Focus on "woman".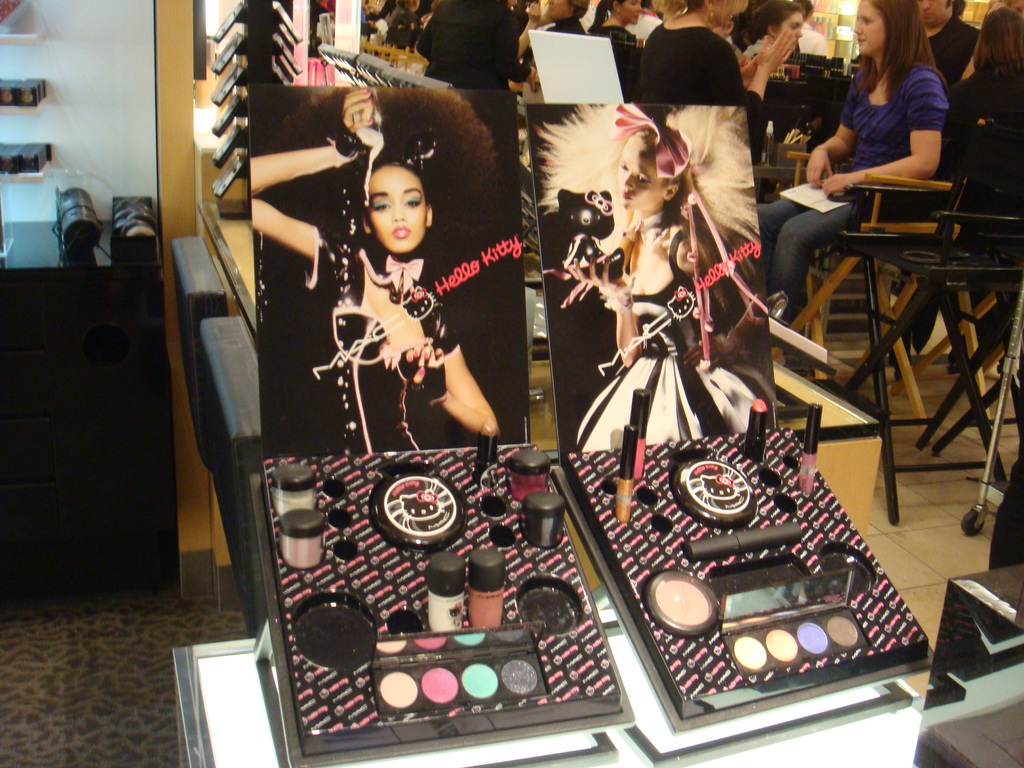
Focused at <bbox>536, 102, 764, 454</bbox>.
